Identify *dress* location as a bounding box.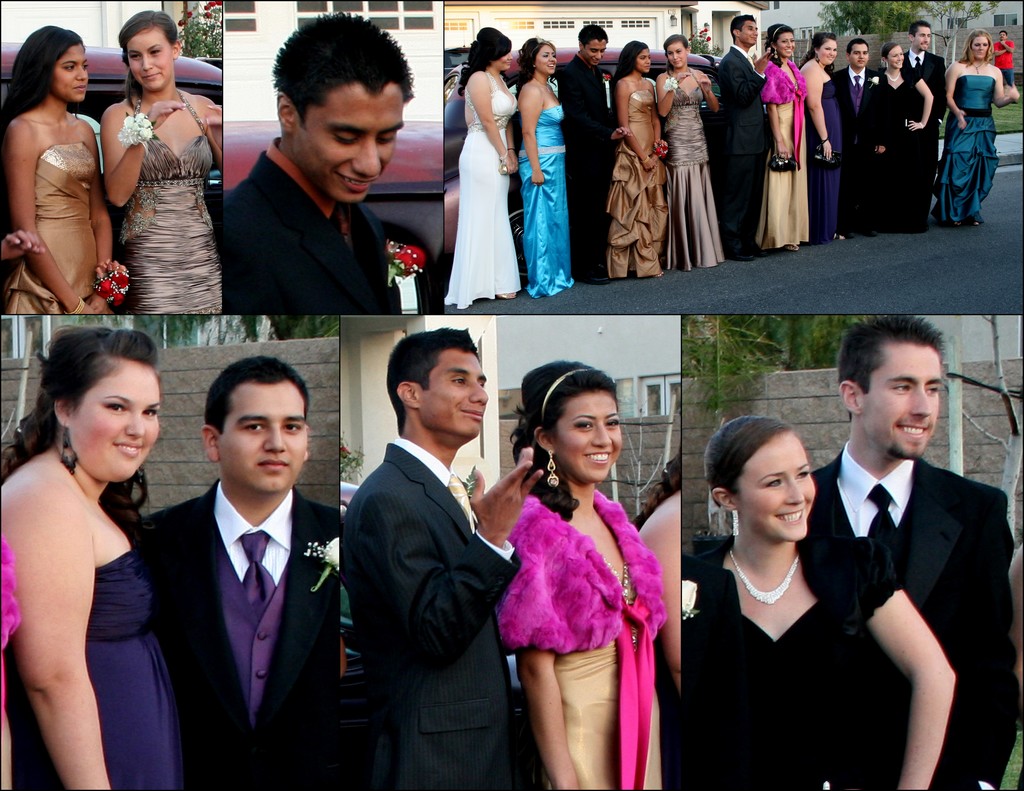
select_region(124, 92, 225, 321).
